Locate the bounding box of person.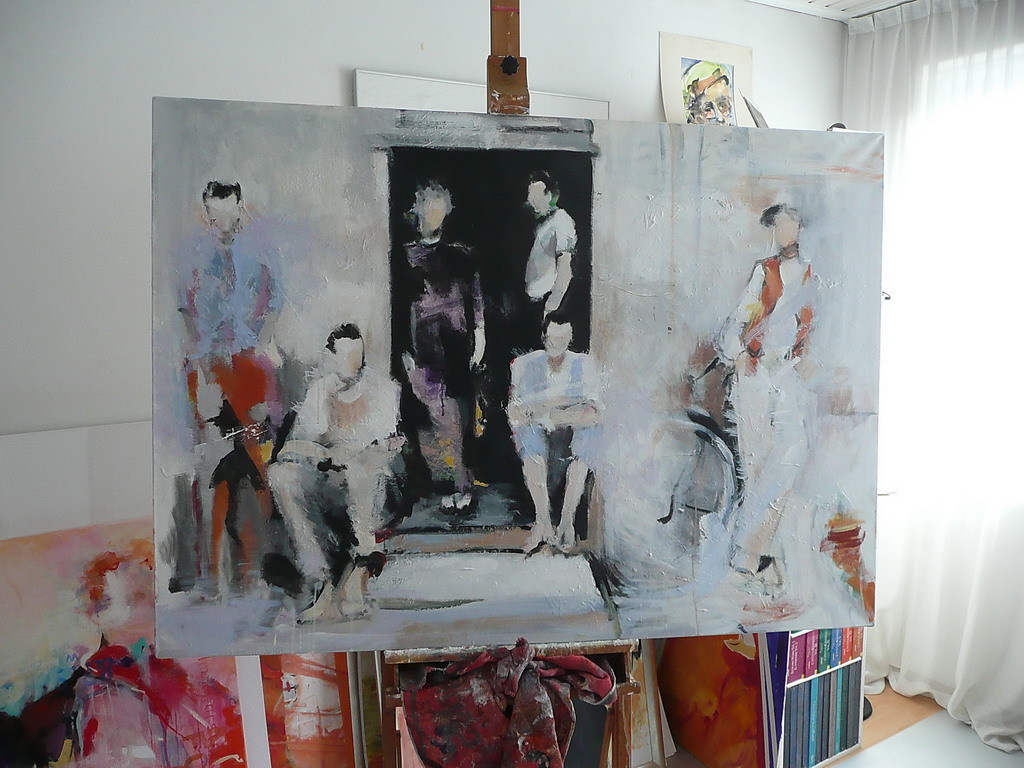
Bounding box: region(270, 319, 408, 620).
